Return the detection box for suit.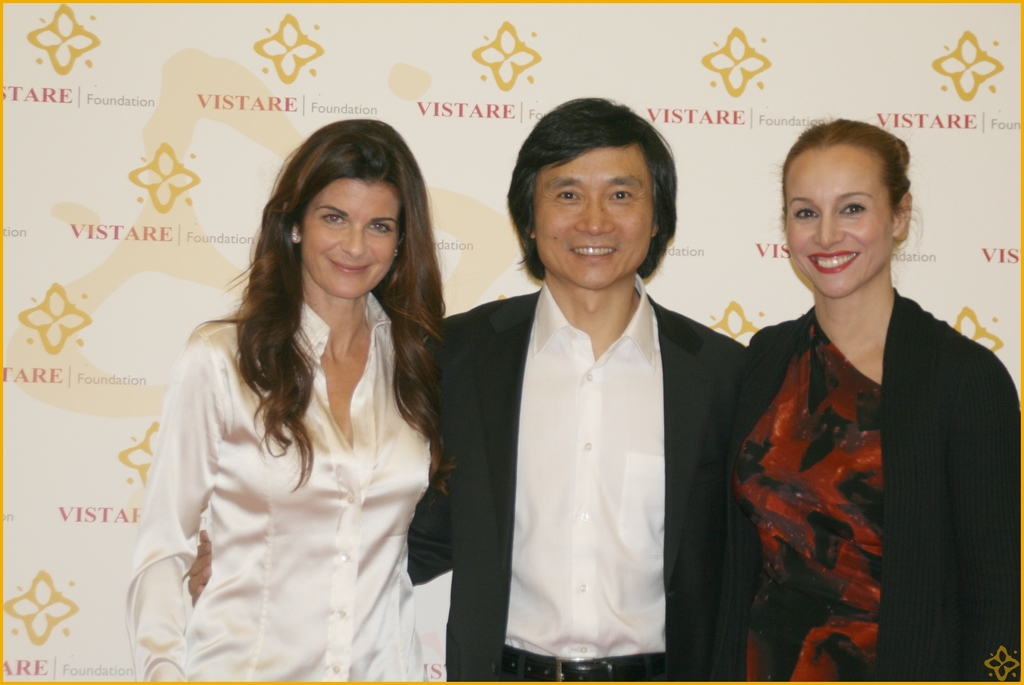
(456, 200, 736, 678).
